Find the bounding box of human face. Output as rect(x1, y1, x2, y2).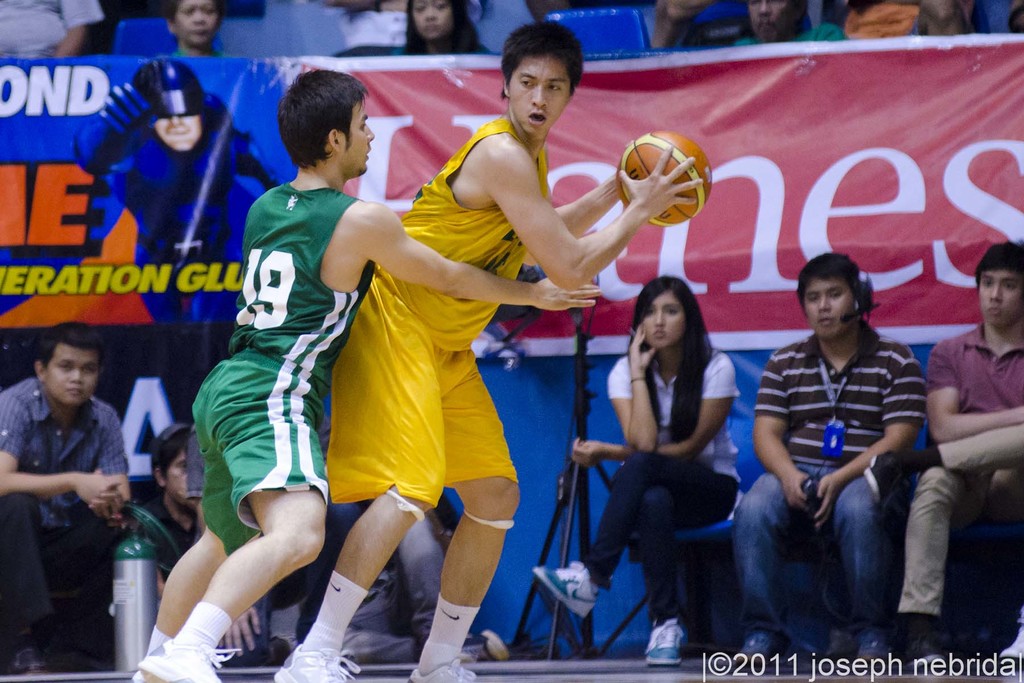
rect(408, 0, 455, 39).
